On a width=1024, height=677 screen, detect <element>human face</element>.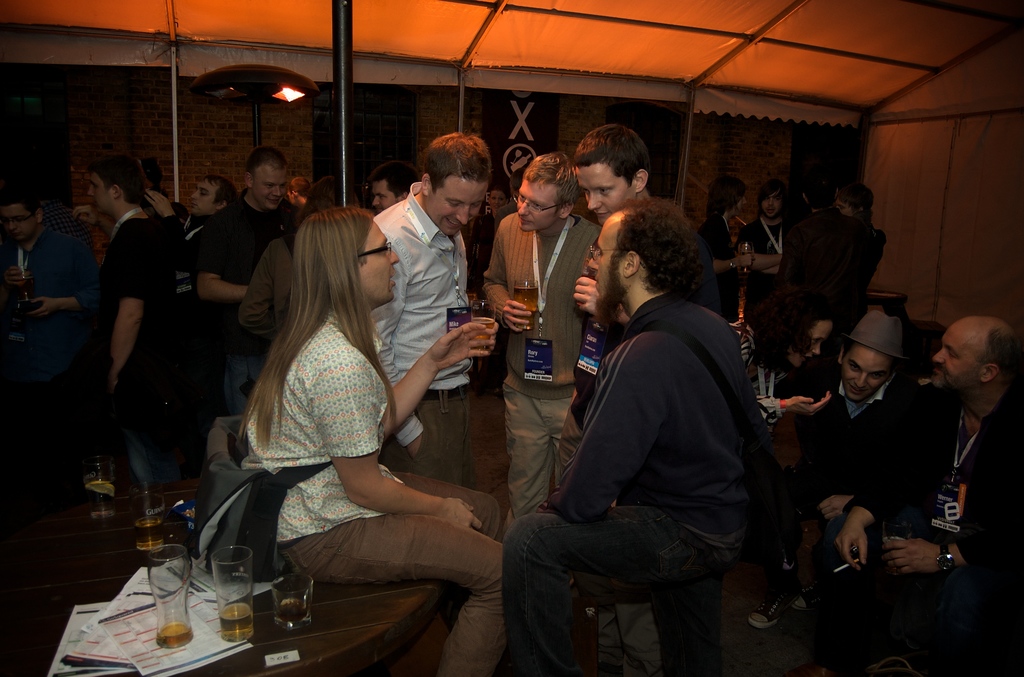
x1=190, y1=179, x2=218, y2=215.
